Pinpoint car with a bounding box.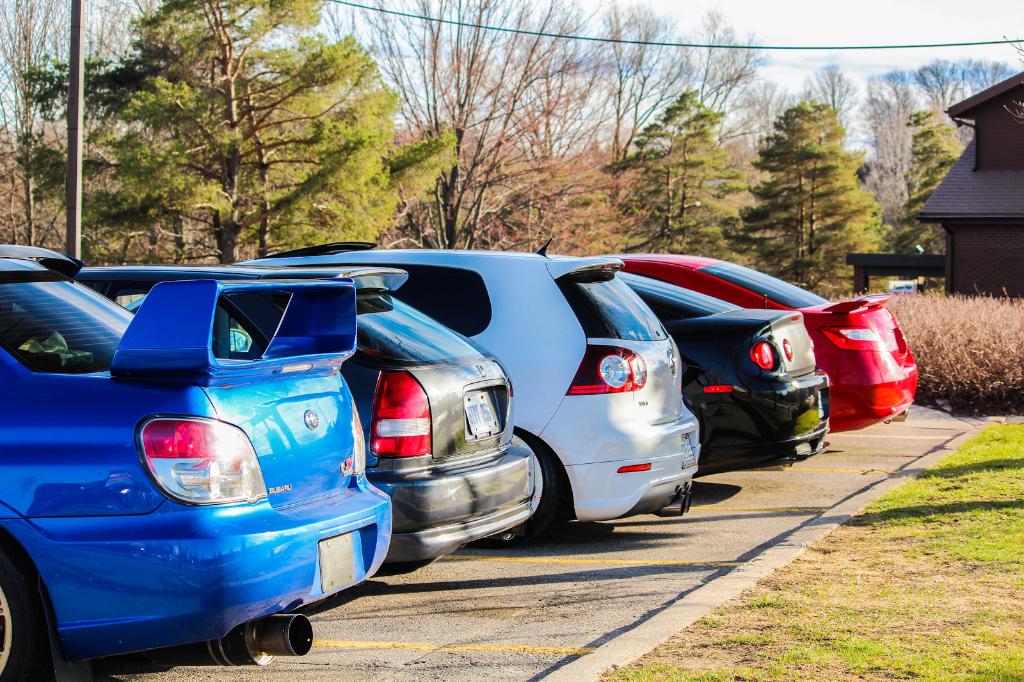
x1=63, y1=262, x2=544, y2=573.
